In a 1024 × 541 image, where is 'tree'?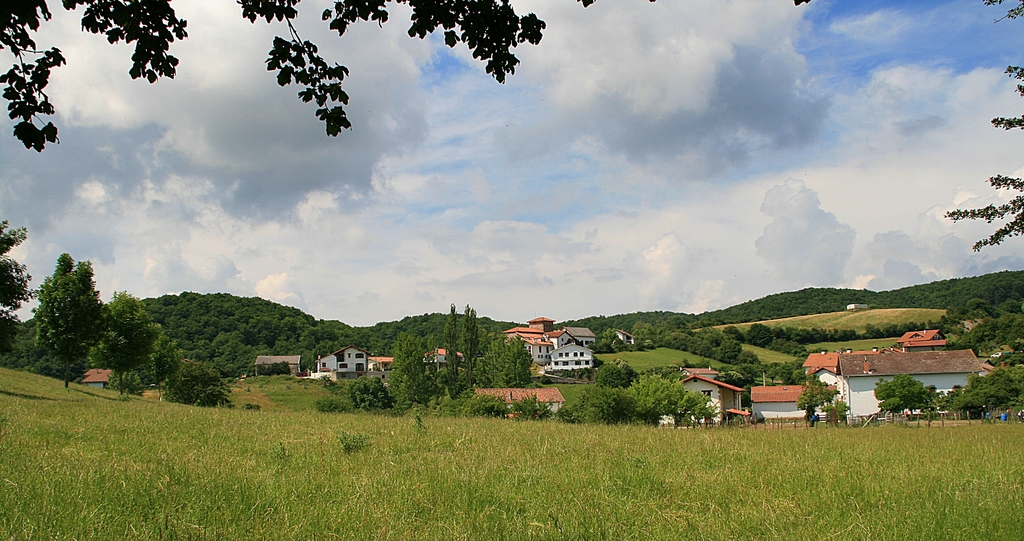
(left=7, top=0, right=824, bottom=157).
